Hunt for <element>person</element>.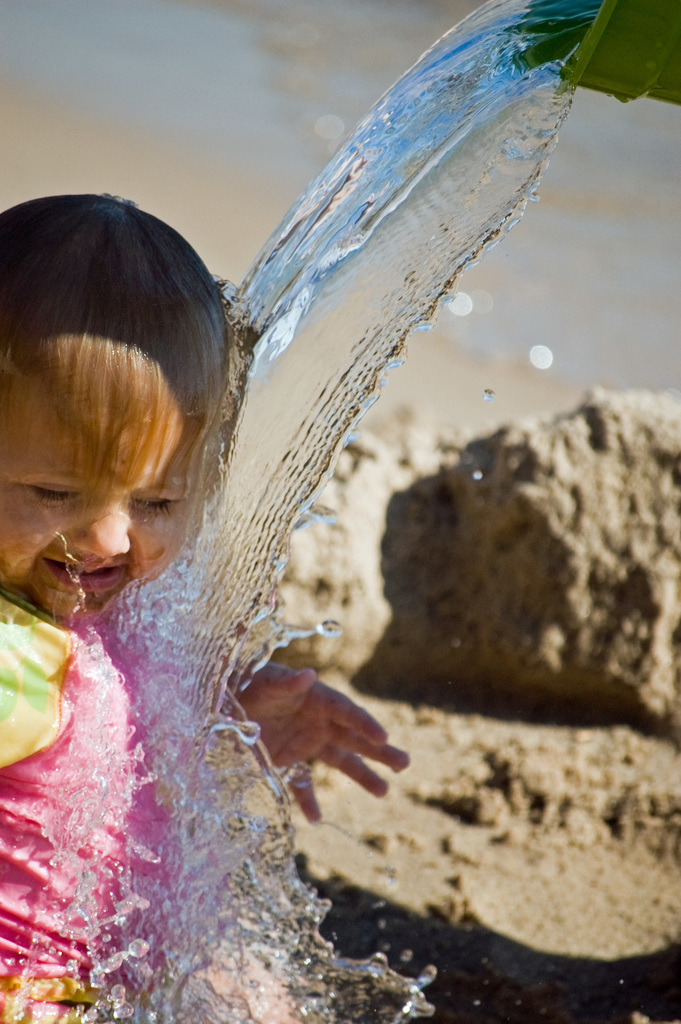
Hunted down at x1=0, y1=157, x2=250, y2=922.
